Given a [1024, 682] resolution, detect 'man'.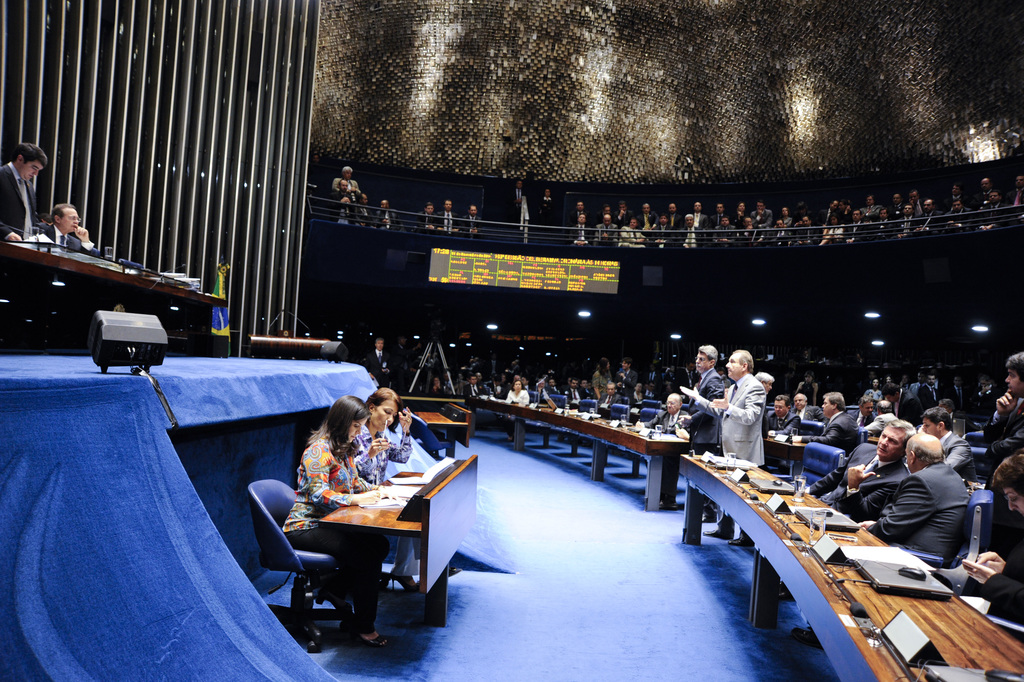
left=781, top=419, right=917, bottom=600.
